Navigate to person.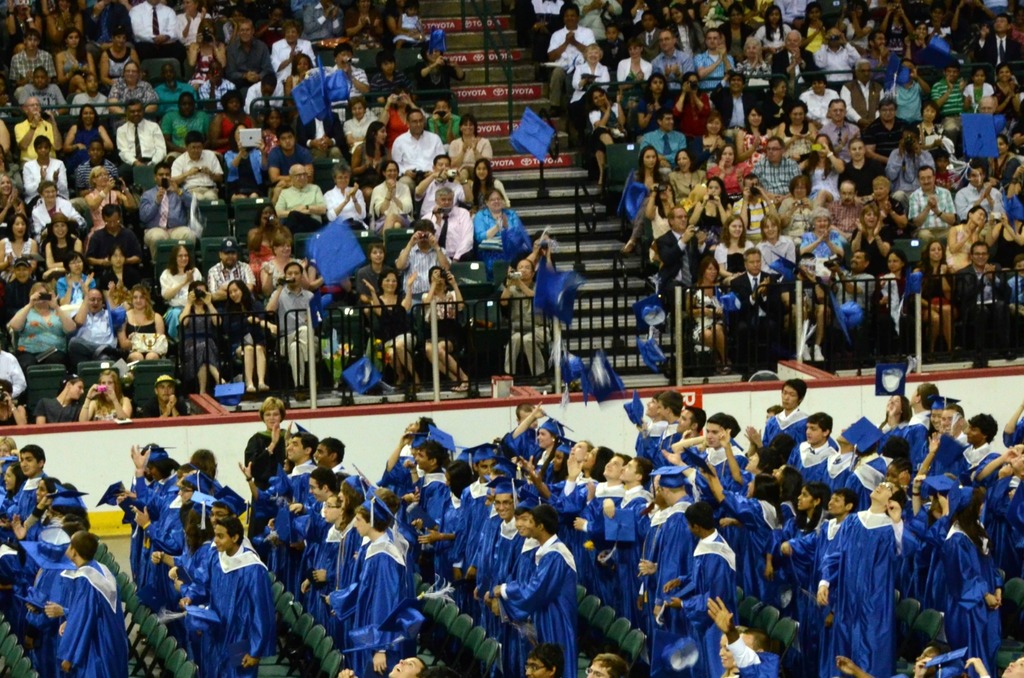
Navigation target: box(177, 4, 211, 49).
